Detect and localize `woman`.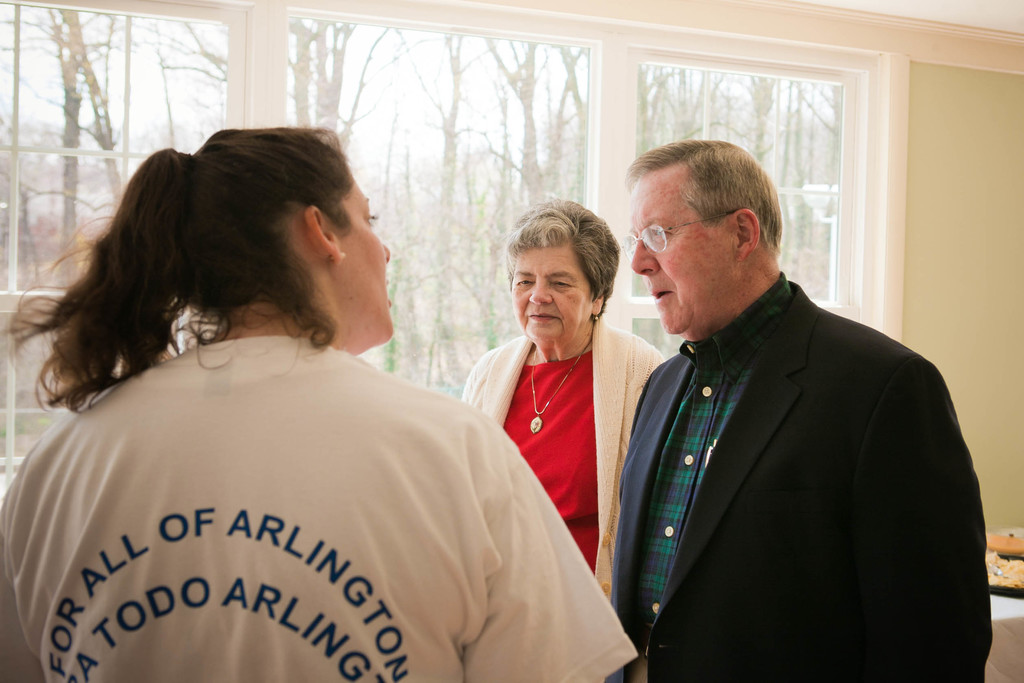
Localized at (0, 120, 637, 682).
